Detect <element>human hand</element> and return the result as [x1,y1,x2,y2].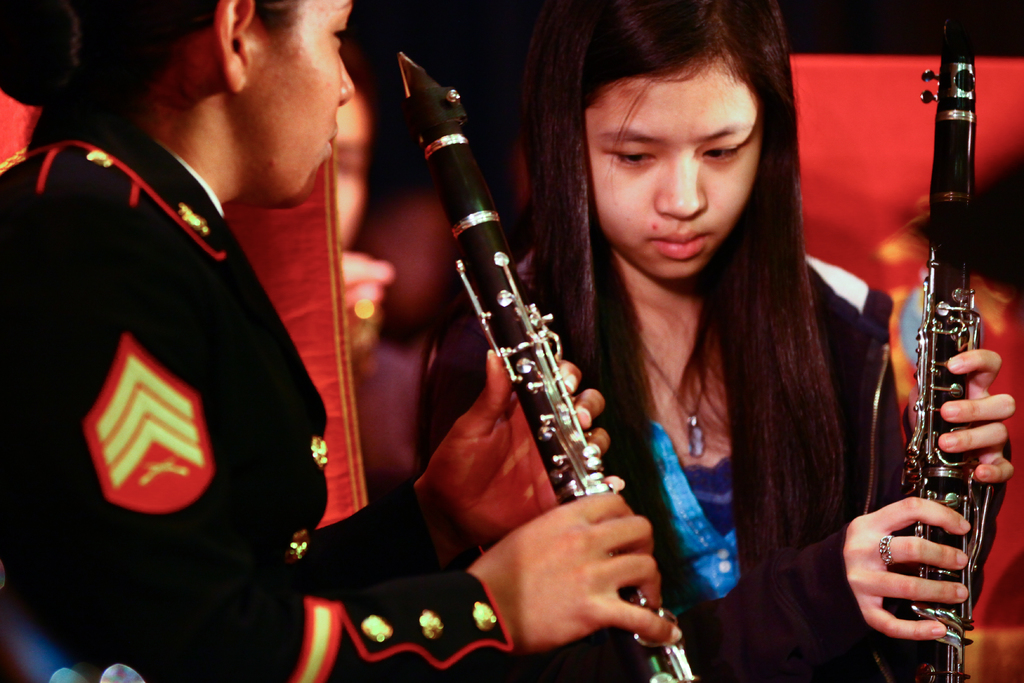
[420,345,625,554].
